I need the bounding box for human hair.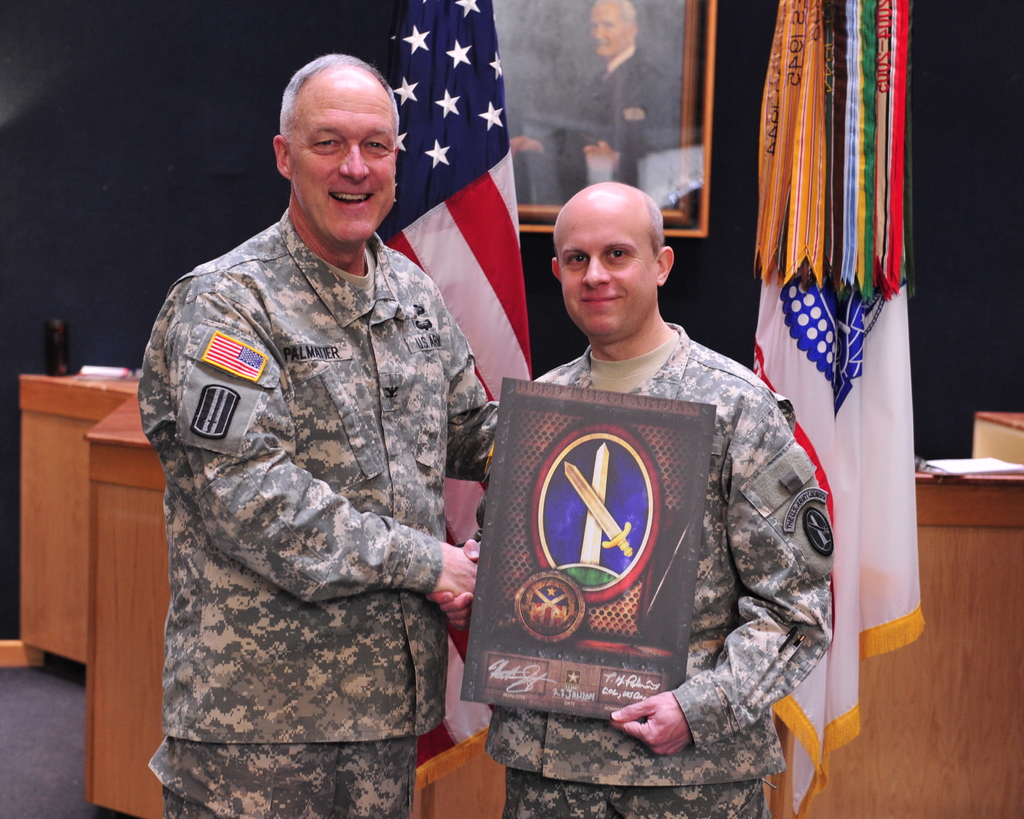
Here it is: BBox(277, 49, 401, 152).
